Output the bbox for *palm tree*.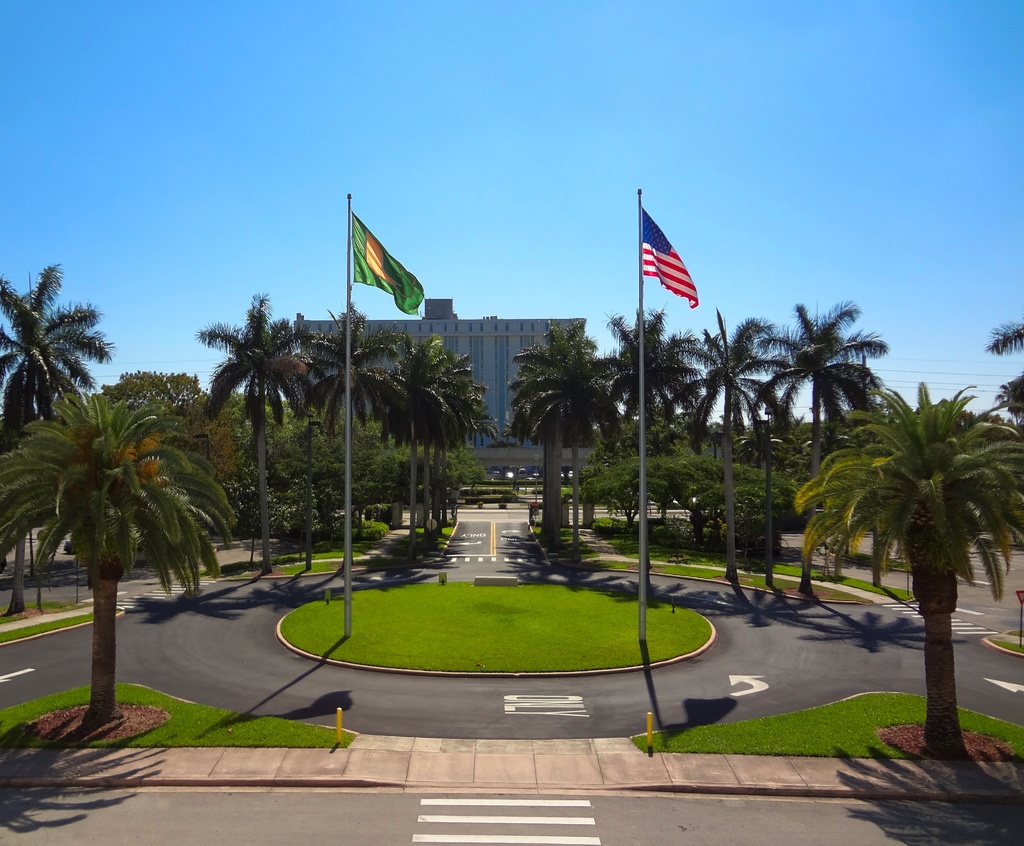
[316, 313, 402, 546].
